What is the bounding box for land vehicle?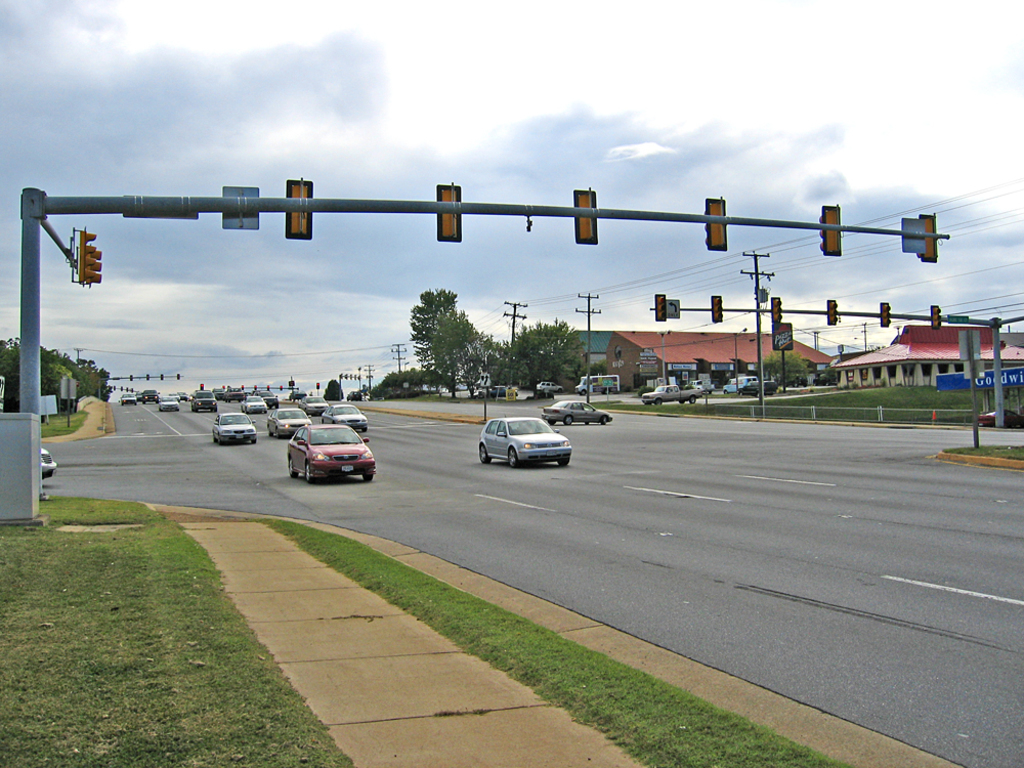
(left=466, top=408, right=577, bottom=475).
